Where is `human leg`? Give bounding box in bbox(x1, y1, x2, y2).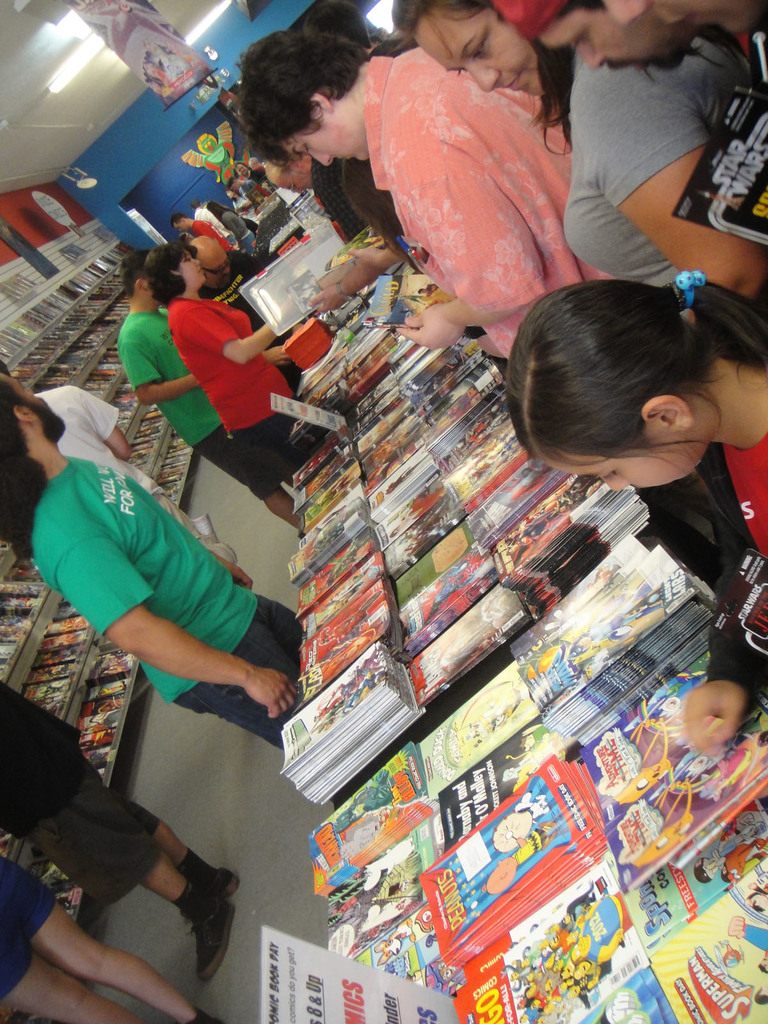
bbox(222, 572, 297, 636).
